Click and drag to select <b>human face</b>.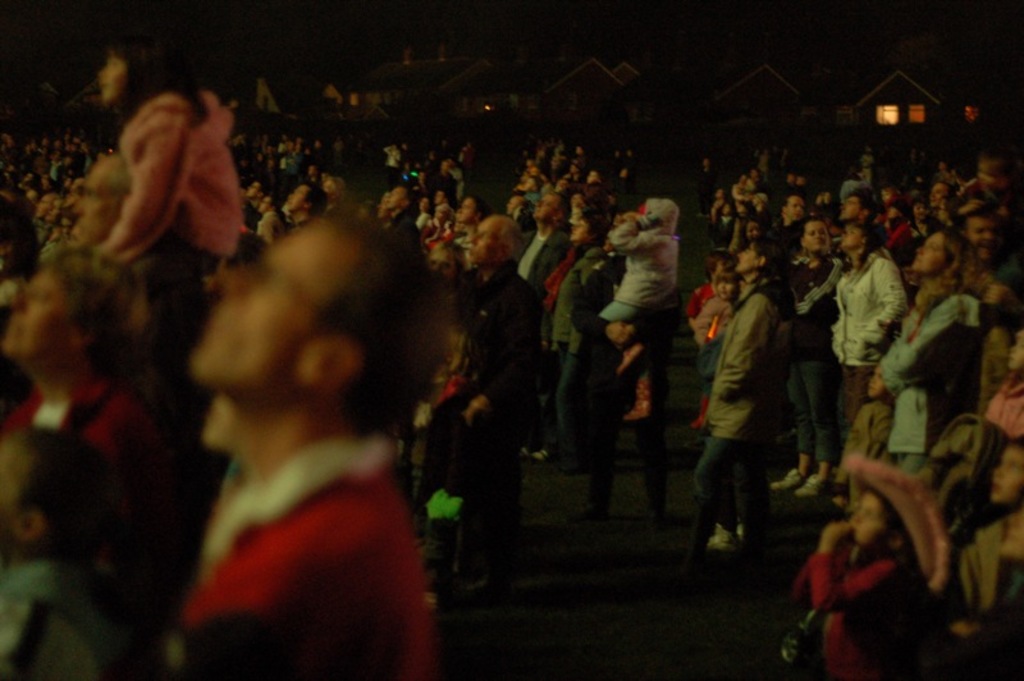
Selection: 835,189,860,223.
